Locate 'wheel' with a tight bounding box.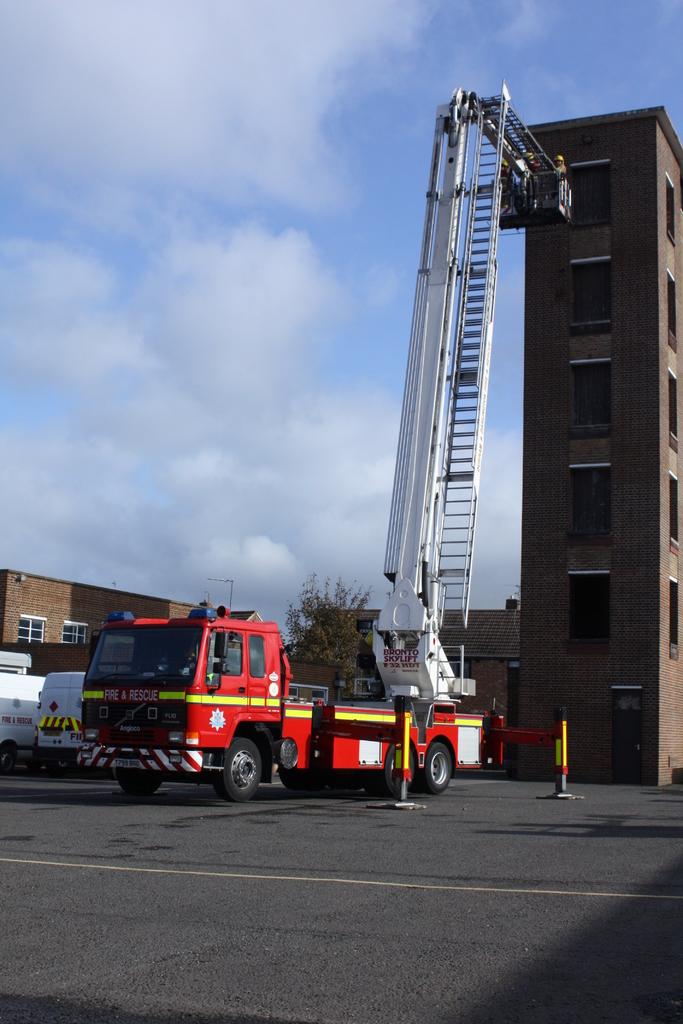
left=205, top=746, right=276, bottom=805.
